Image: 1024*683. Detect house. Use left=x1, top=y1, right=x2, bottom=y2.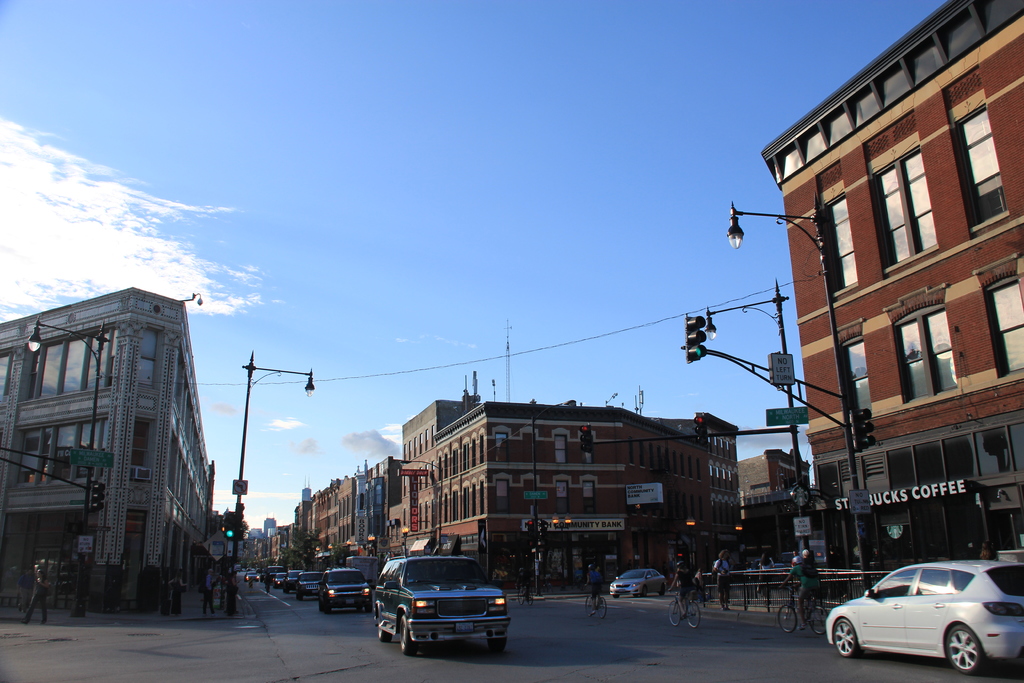
left=258, top=520, right=276, bottom=565.
